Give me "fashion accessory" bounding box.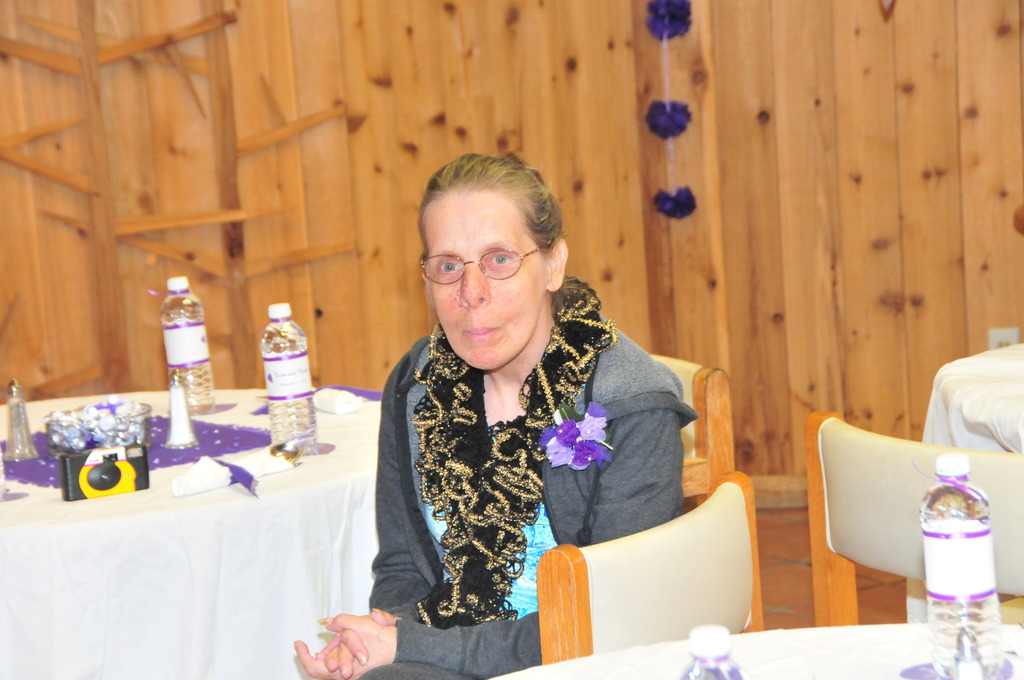
<bbox>411, 274, 614, 626</bbox>.
